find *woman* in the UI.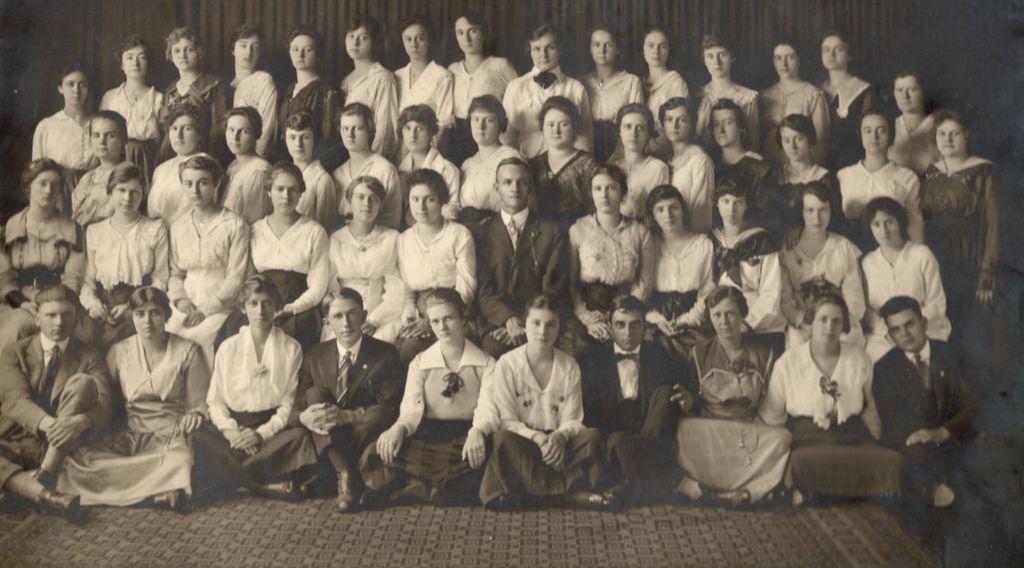
UI element at (x1=701, y1=99, x2=778, y2=237).
